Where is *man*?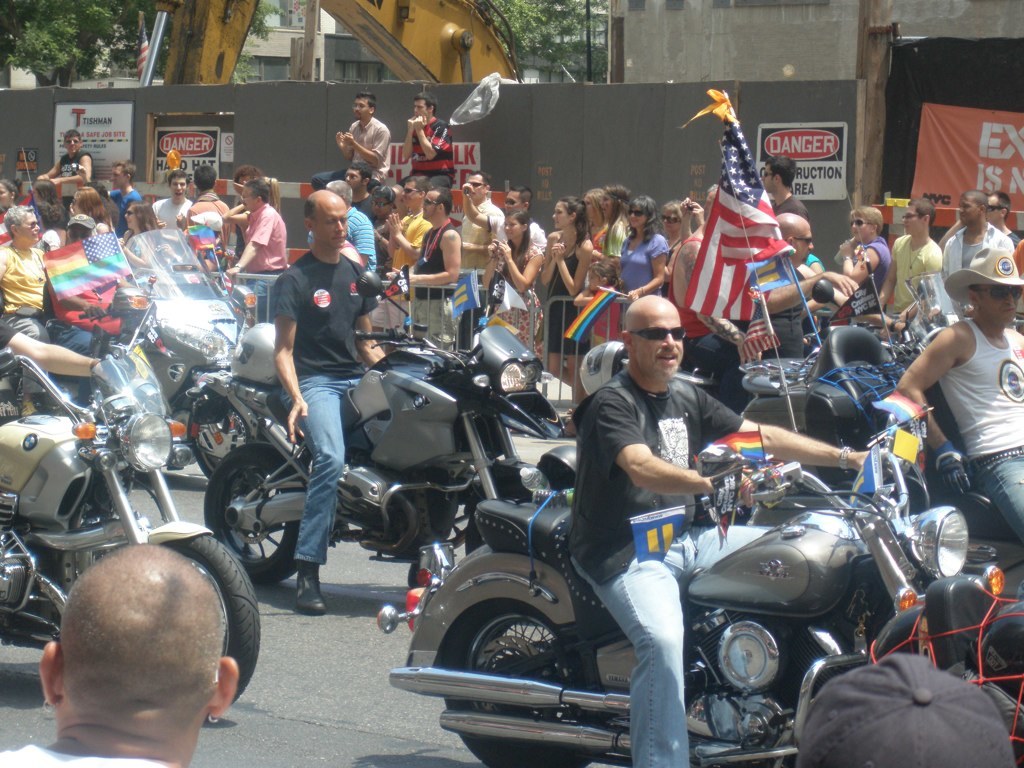
detection(140, 169, 199, 229).
